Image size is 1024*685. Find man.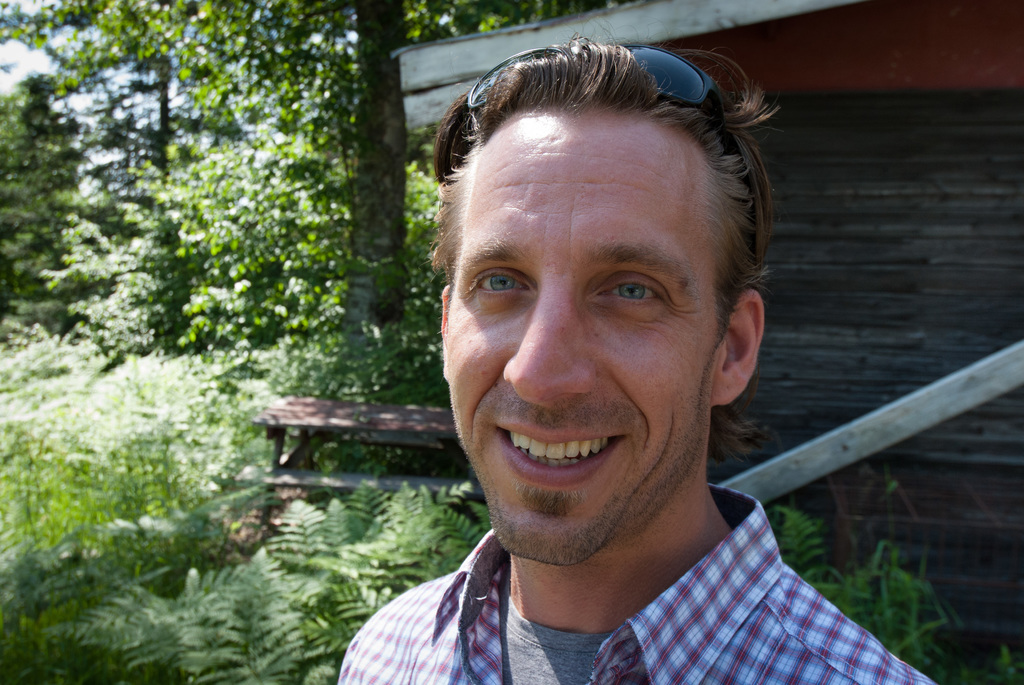
bbox=(271, 35, 946, 684).
